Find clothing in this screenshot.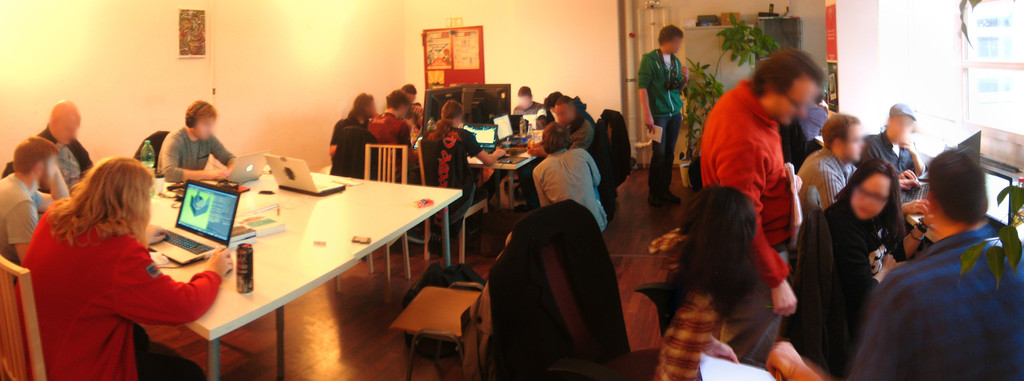
The bounding box for clothing is (left=712, top=81, right=783, bottom=294).
